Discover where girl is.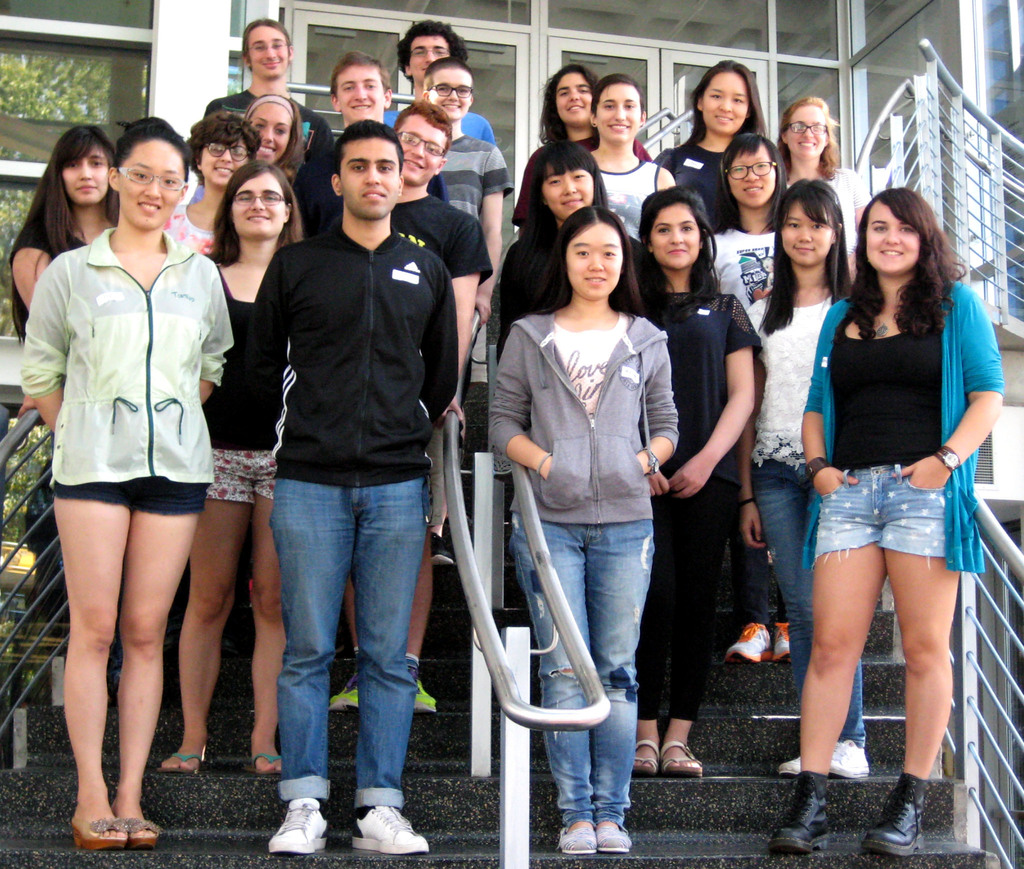
Discovered at (507, 64, 646, 230).
